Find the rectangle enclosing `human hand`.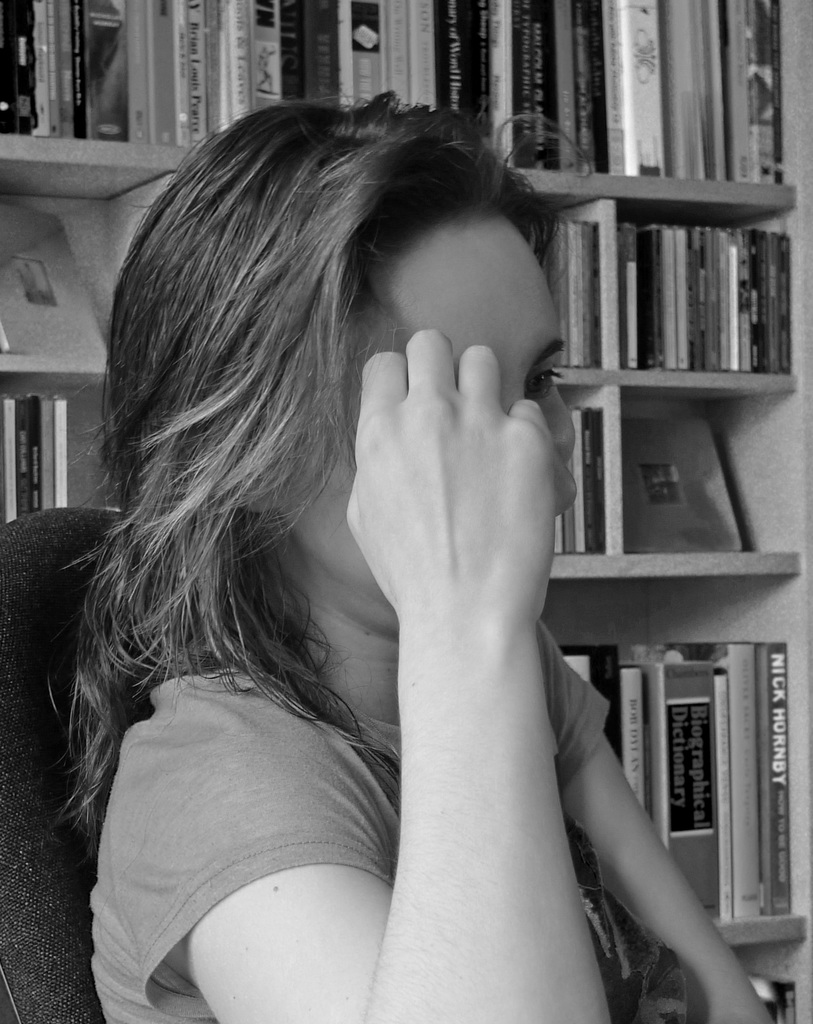
left=337, top=307, right=583, bottom=723.
